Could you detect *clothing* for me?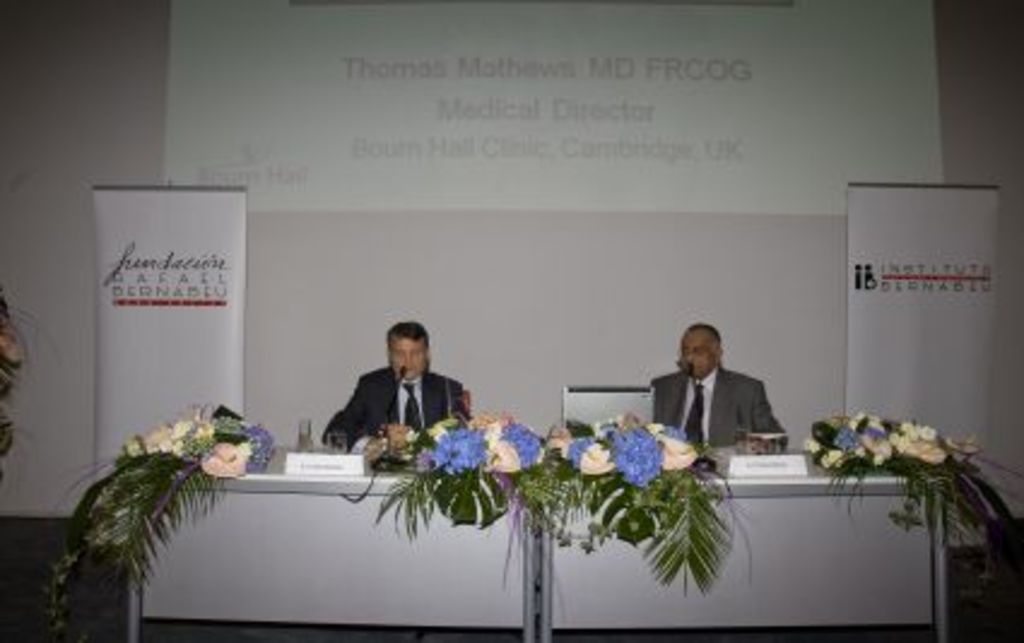
Detection result: bbox=[320, 342, 467, 462].
